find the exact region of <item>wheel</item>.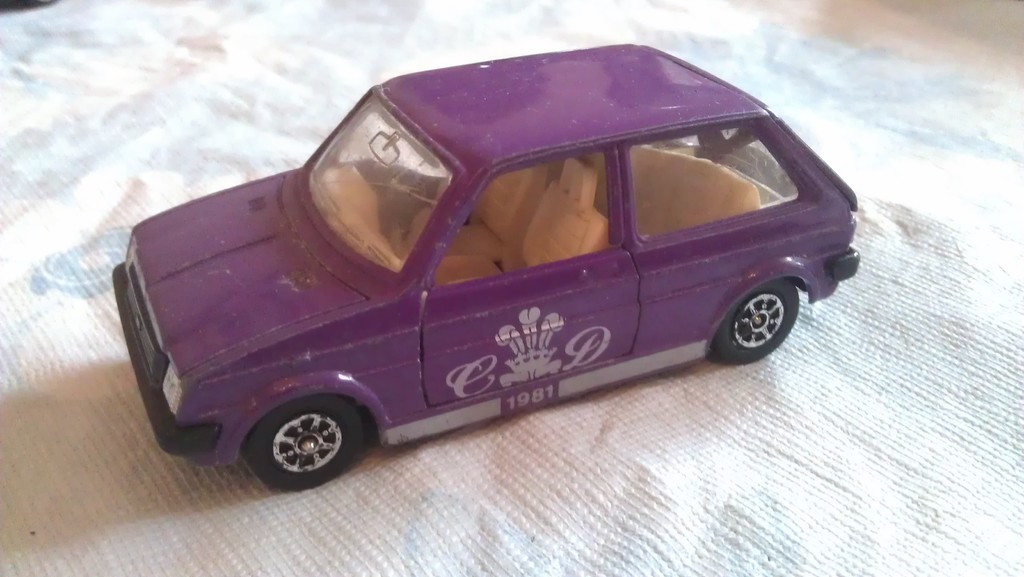
Exact region: (712, 280, 803, 368).
